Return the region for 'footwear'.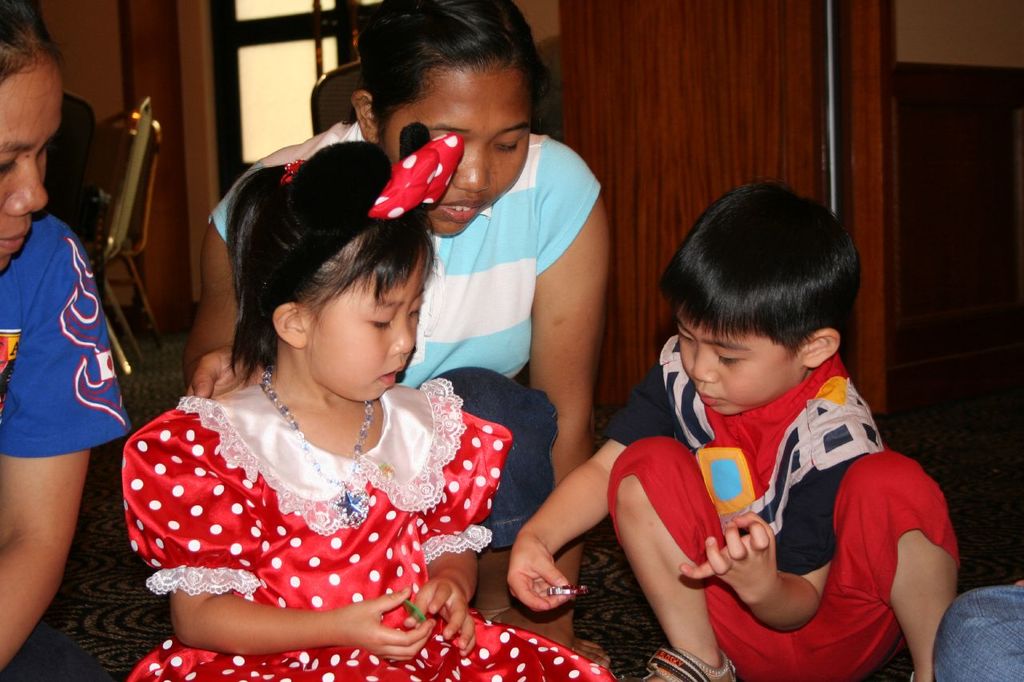
Rect(640, 648, 735, 681).
